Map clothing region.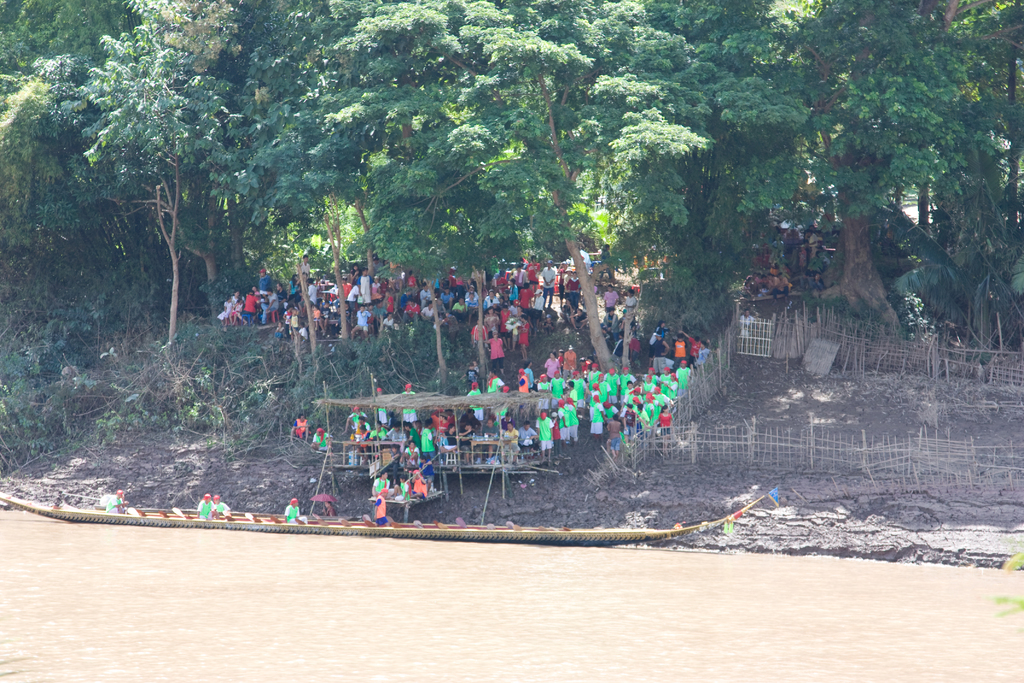
Mapped to 659, 368, 675, 385.
